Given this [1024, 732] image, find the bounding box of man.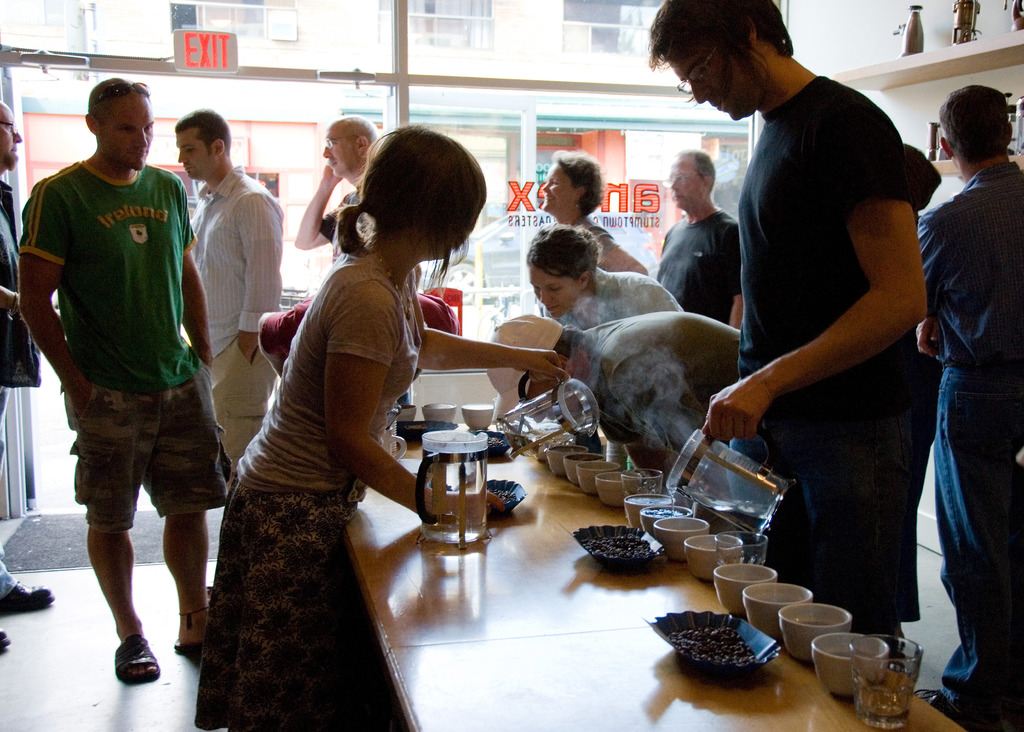
<box>645,144,753,343</box>.
